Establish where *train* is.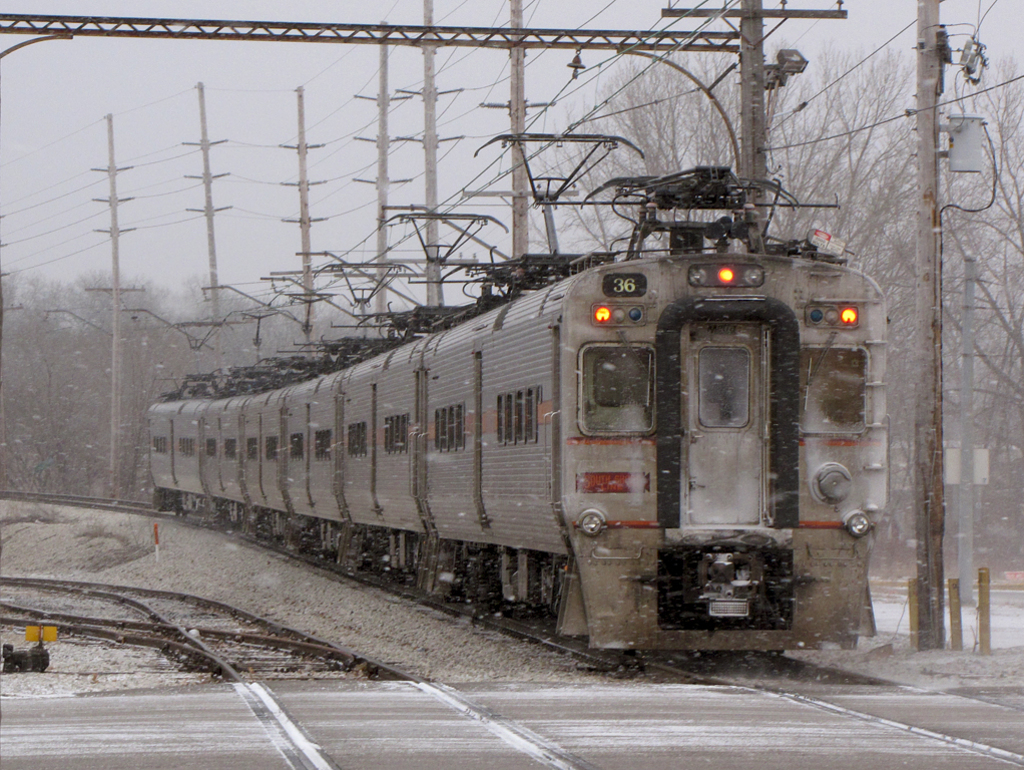
Established at x1=148 y1=133 x2=888 y2=663.
